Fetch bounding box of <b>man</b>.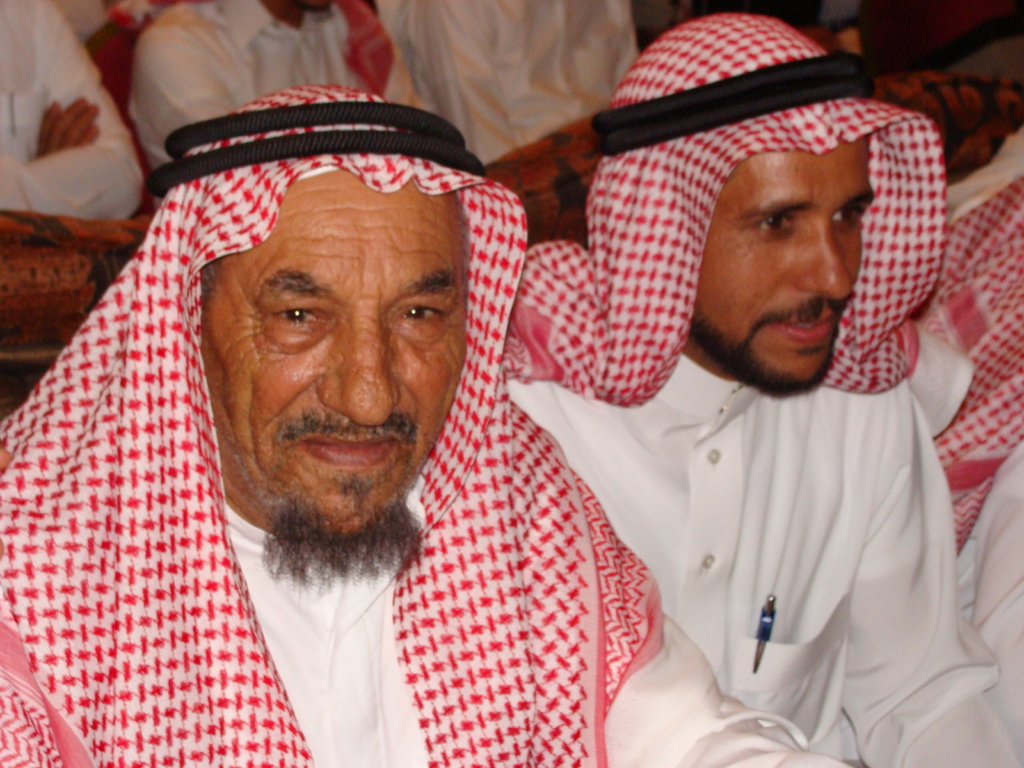
Bbox: <box>372,0,634,166</box>.
